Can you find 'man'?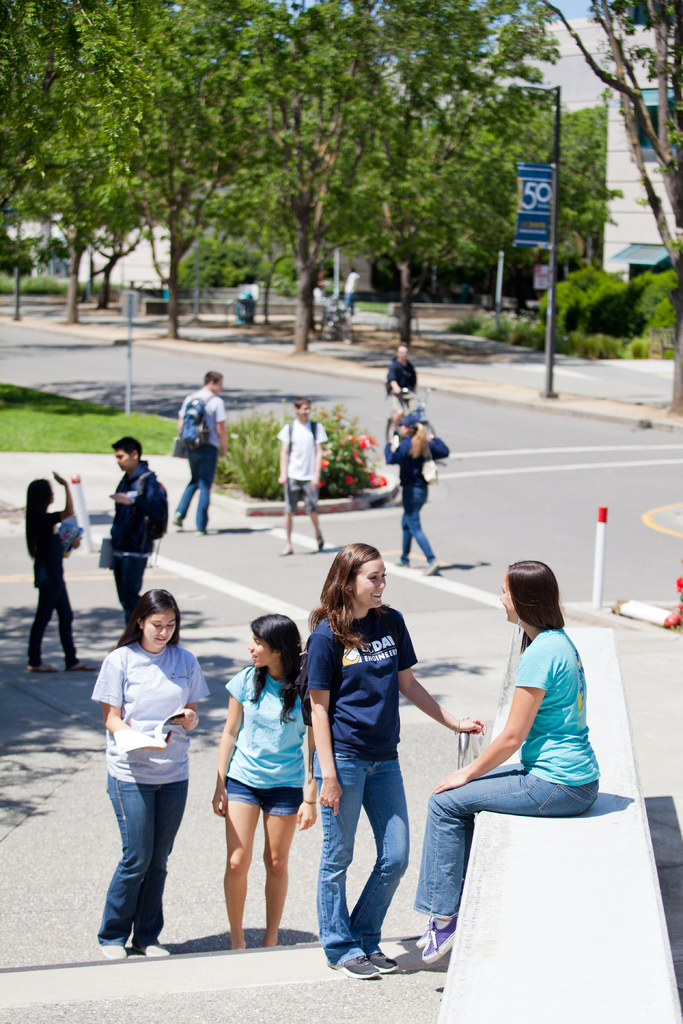
Yes, bounding box: {"x1": 276, "y1": 397, "x2": 332, "y2": 556}.
